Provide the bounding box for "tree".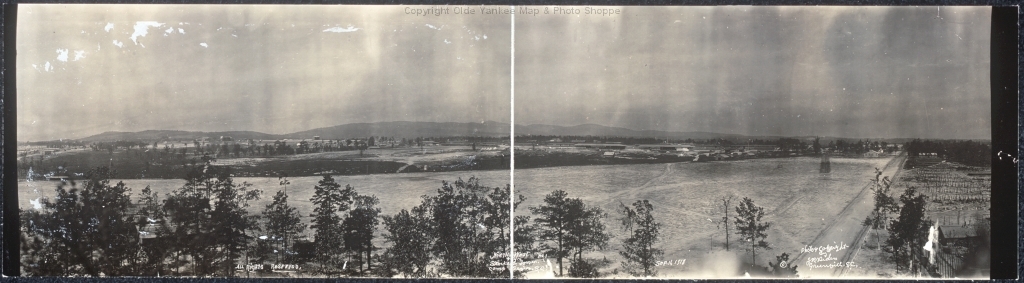
(571,202,606,274).
